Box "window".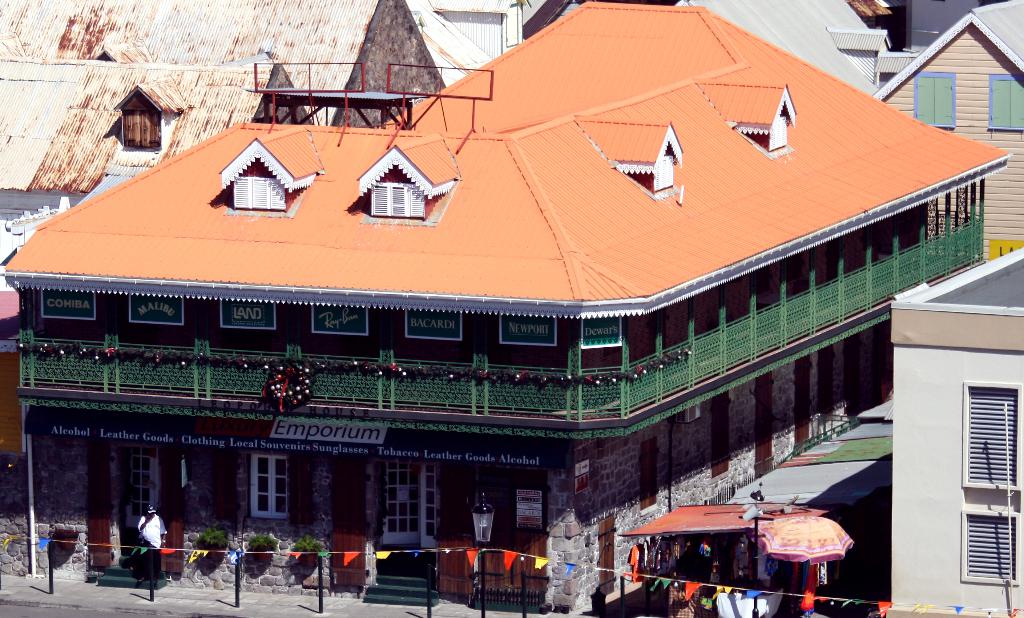
pyautogui.locateOnScreen(236, 179, 290, 216).
